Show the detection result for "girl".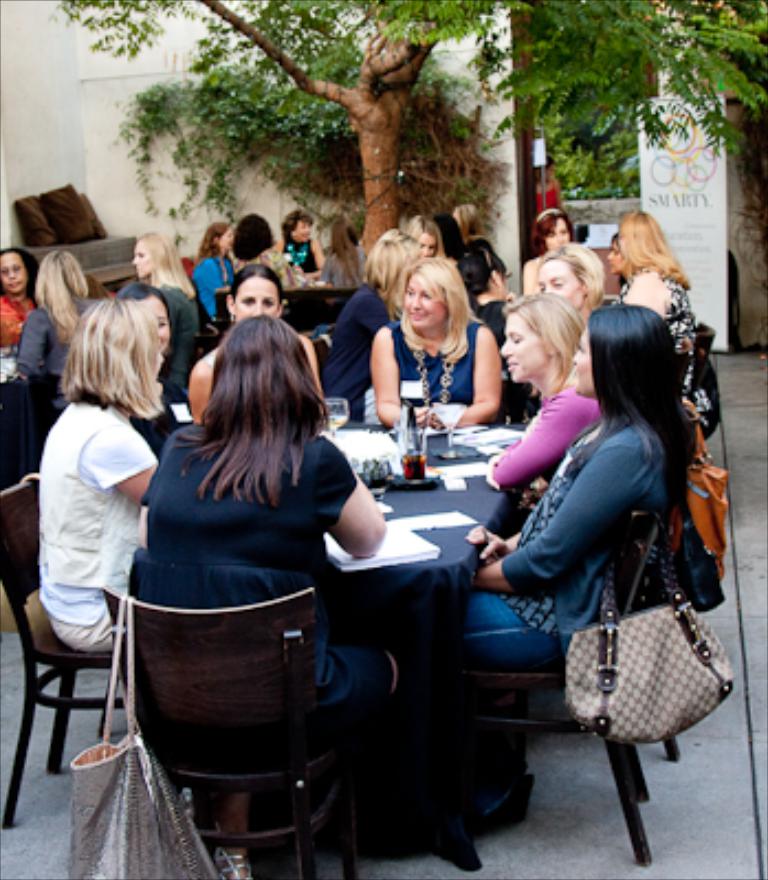
BBox(191, 262, 319, 425).
